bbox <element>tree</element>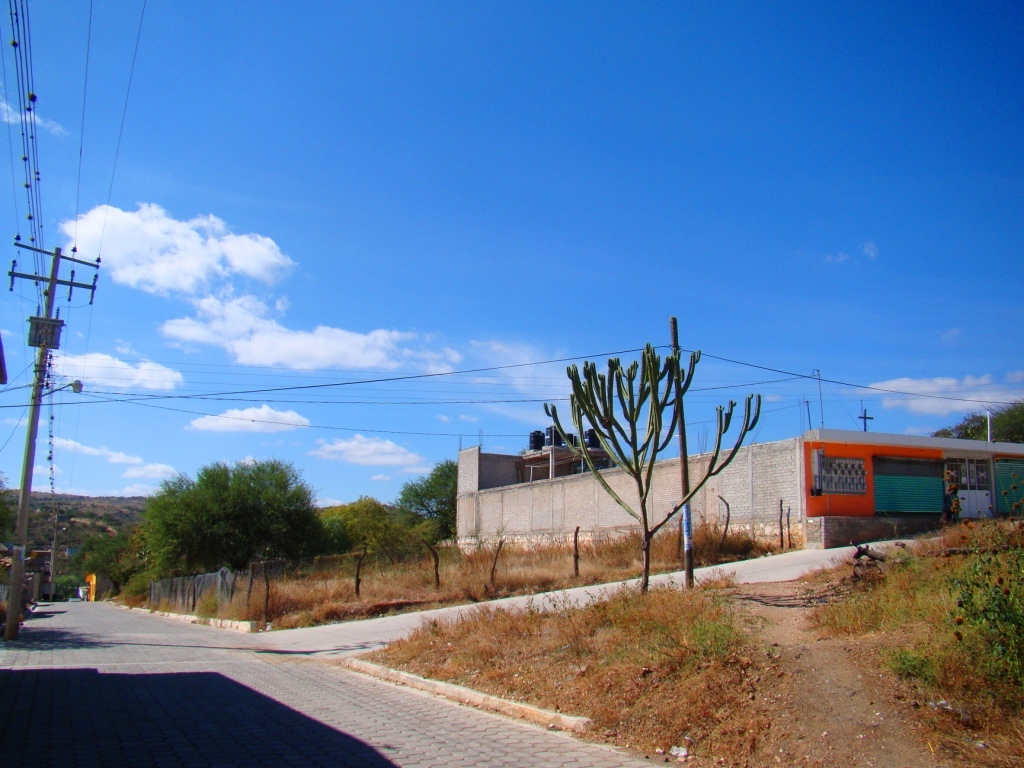
Rect(137, 467, 199, 562)
